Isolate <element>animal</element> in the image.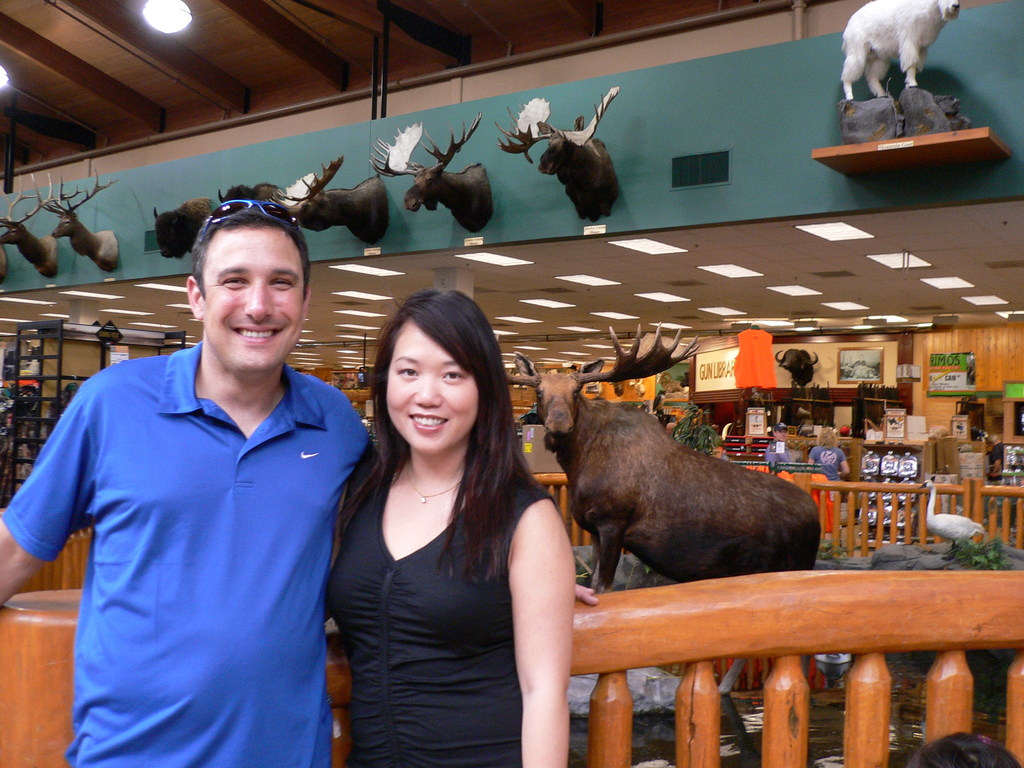
Isolated region: detection(367, 106, 498, 239).
